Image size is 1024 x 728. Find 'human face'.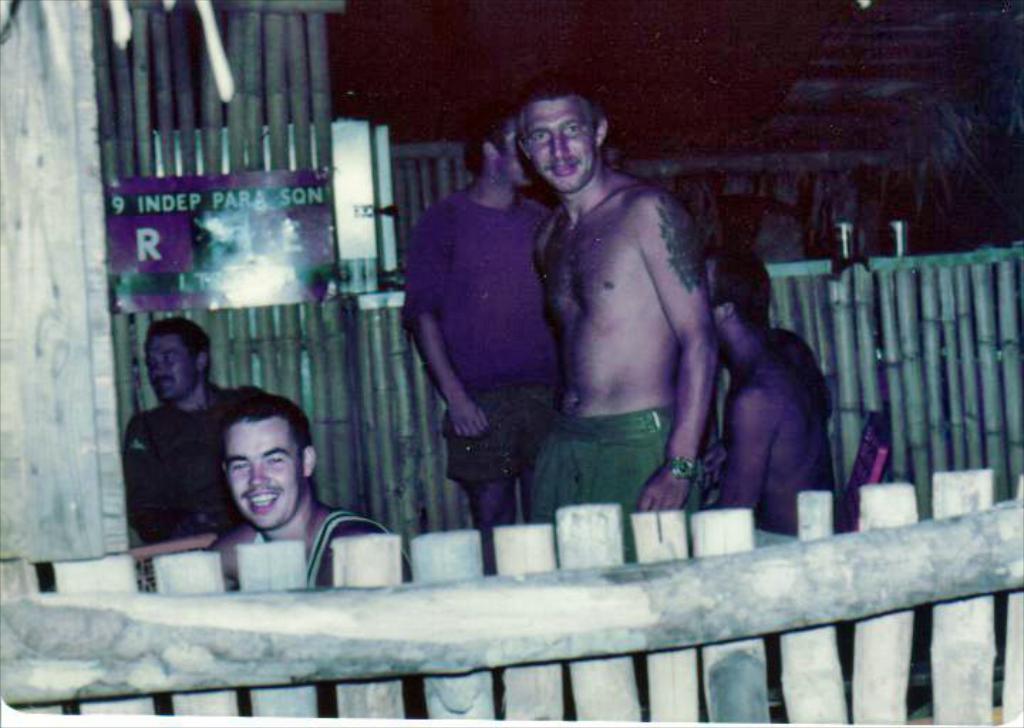
525/100/604/191.
